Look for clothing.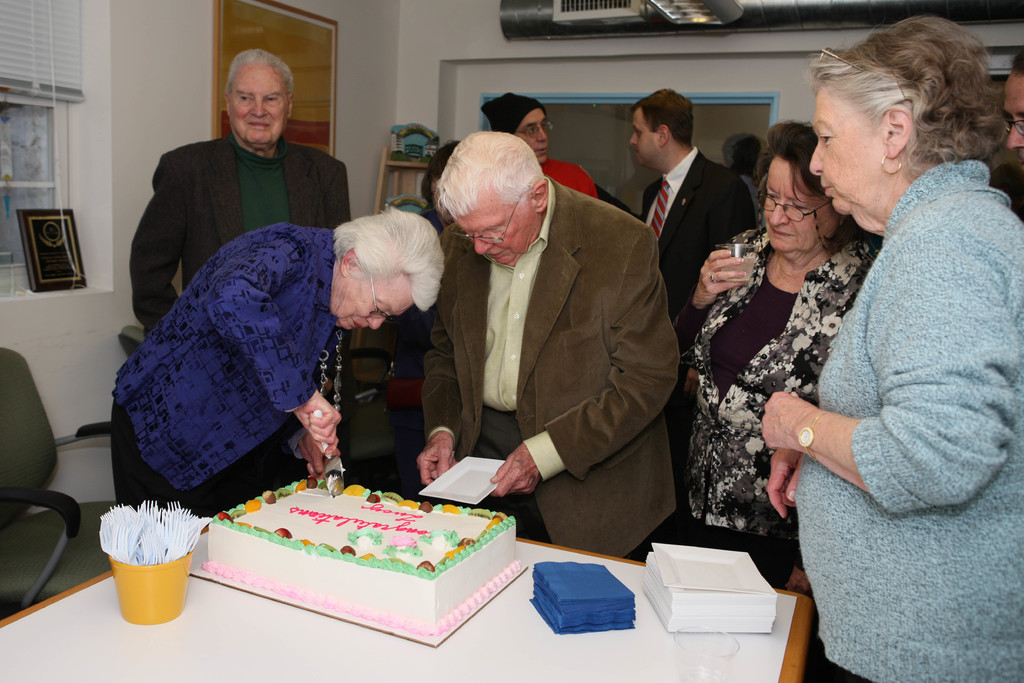
Found: <box>538,158,598,199</box>.
